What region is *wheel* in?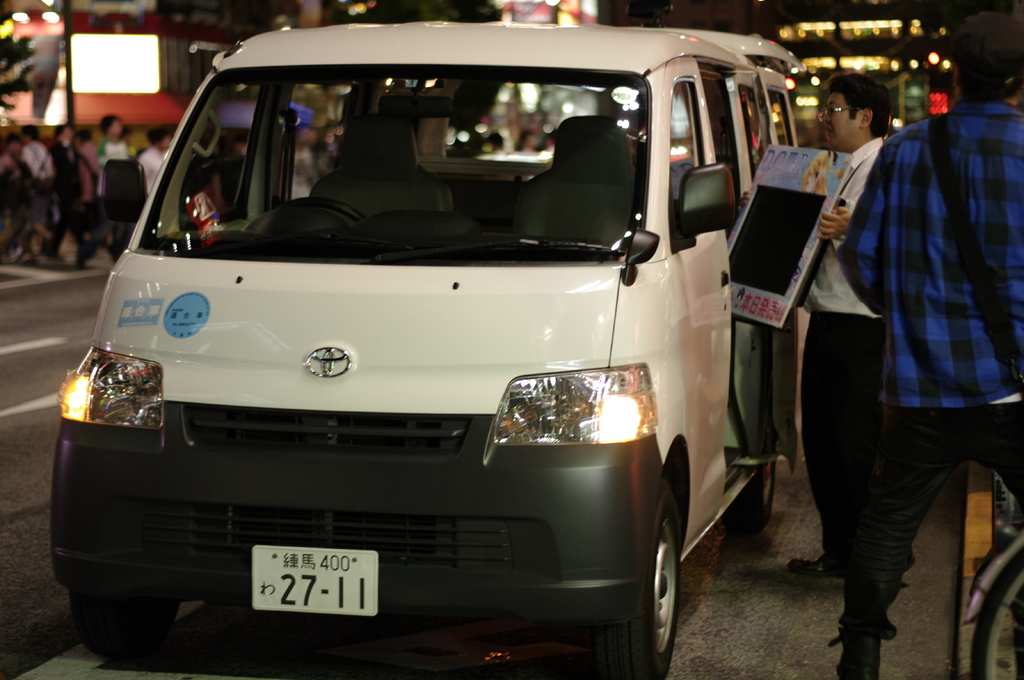
detection(966, 524, 1023, 679).
